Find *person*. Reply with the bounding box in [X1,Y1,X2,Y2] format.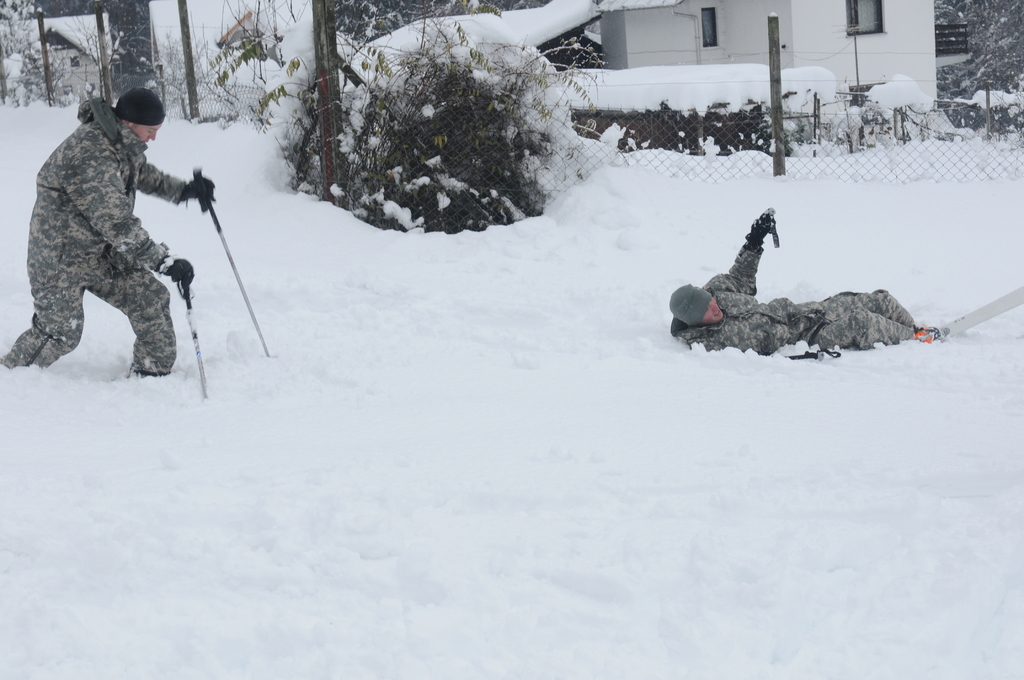
[23,88,221,410].
